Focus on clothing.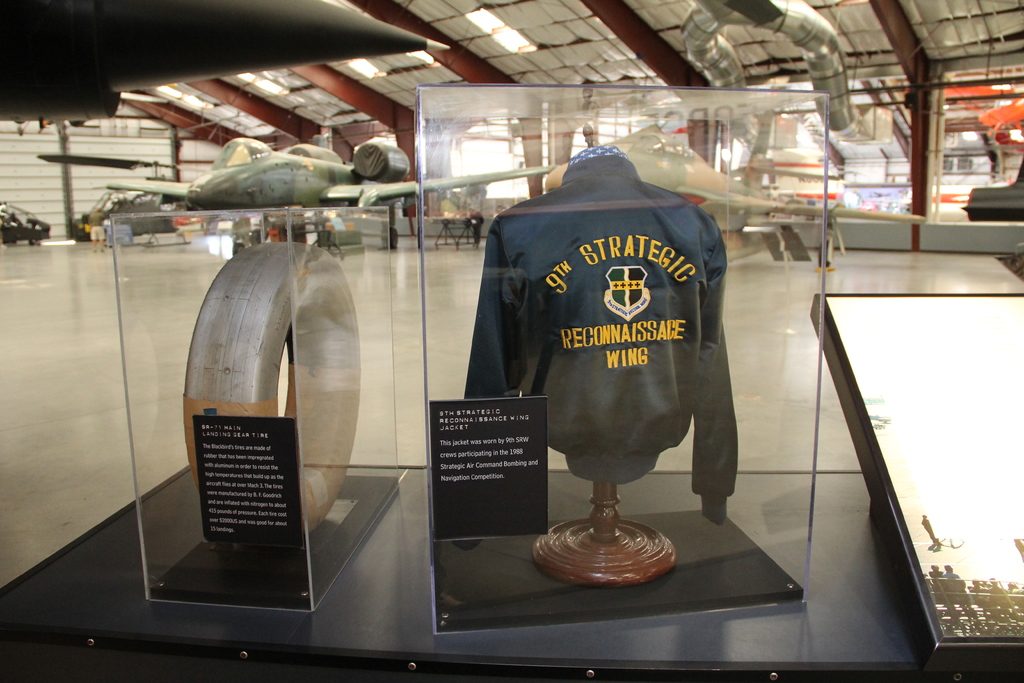
Focused at l=470, t=149, r=749, b=582.
